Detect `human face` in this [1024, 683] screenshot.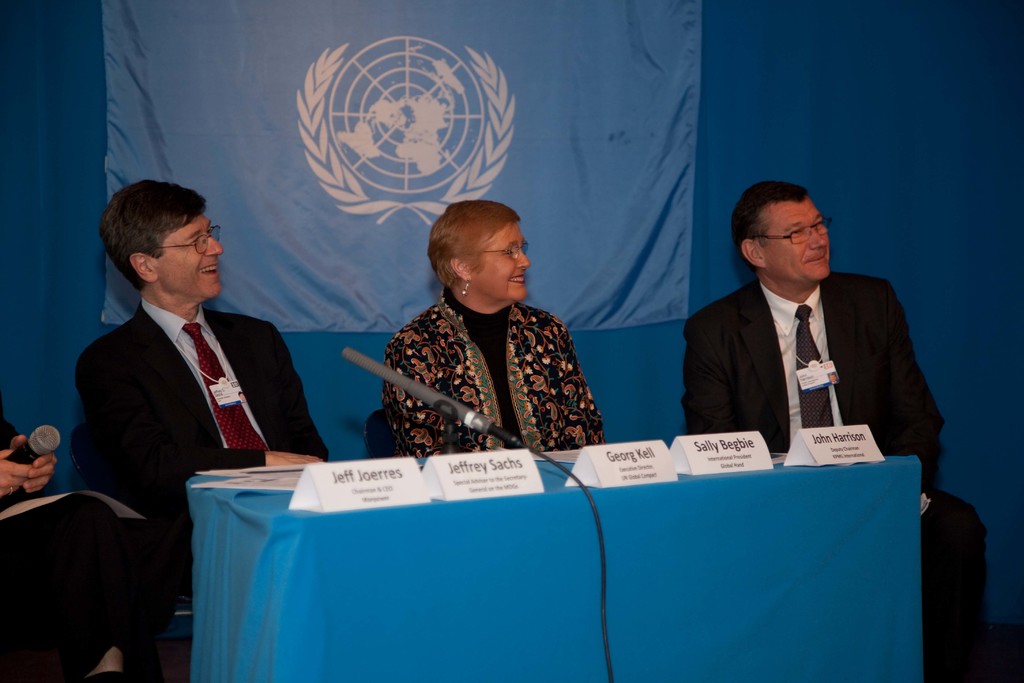
Detection: bbox=[469, 223, 529, 307].
